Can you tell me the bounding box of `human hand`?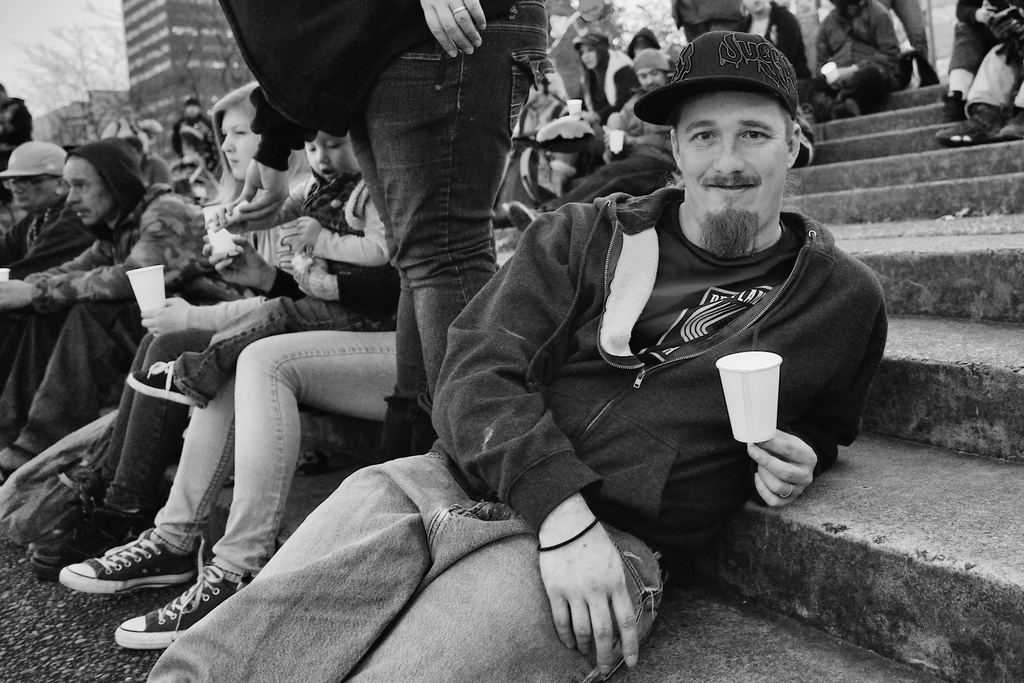
(199, 236, 270, 292).
